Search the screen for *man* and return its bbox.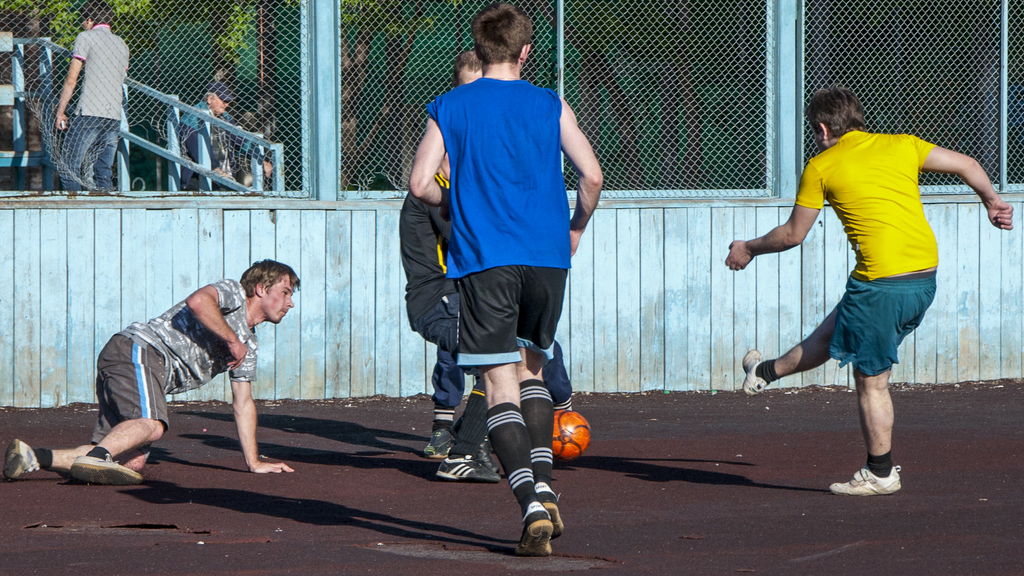
Found: 407:1:604:556.
